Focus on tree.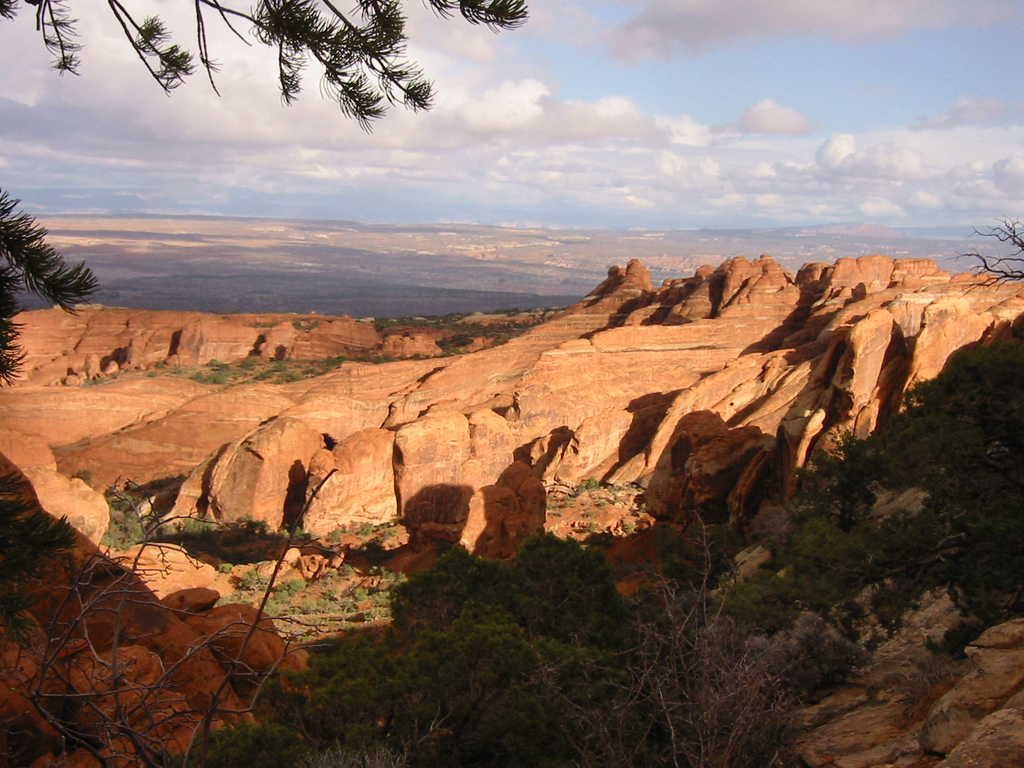
Focused at <bbox>0, 0, 537, 136</bbox>.
